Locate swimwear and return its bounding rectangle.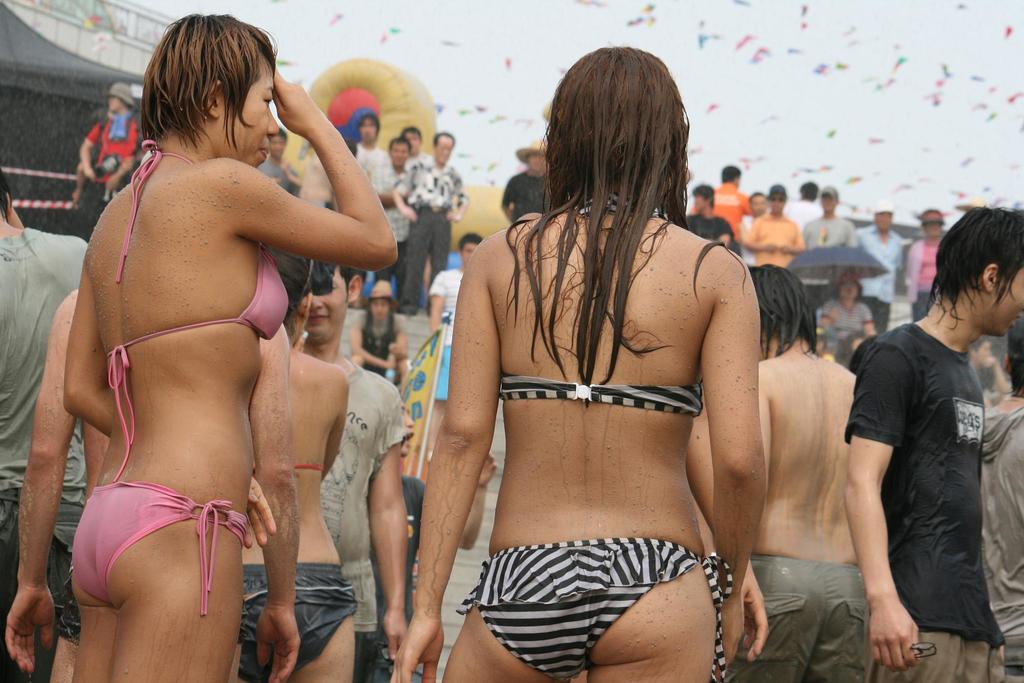
316 358 410 642.
